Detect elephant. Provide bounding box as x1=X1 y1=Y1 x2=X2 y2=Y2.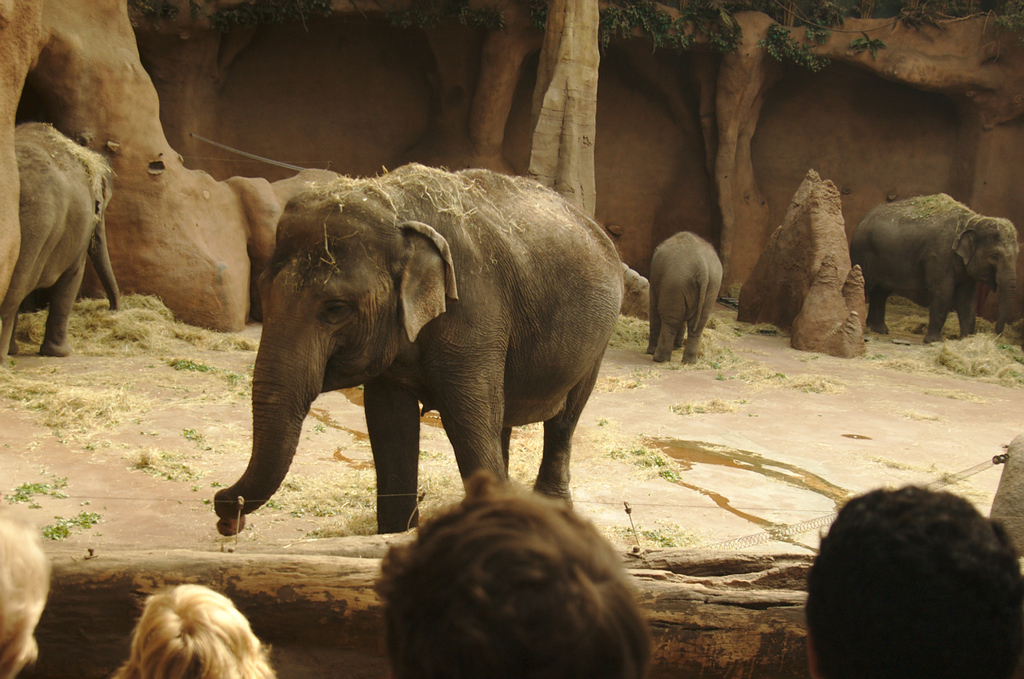
x1=0 y1=131 x2=122 y2=371.
